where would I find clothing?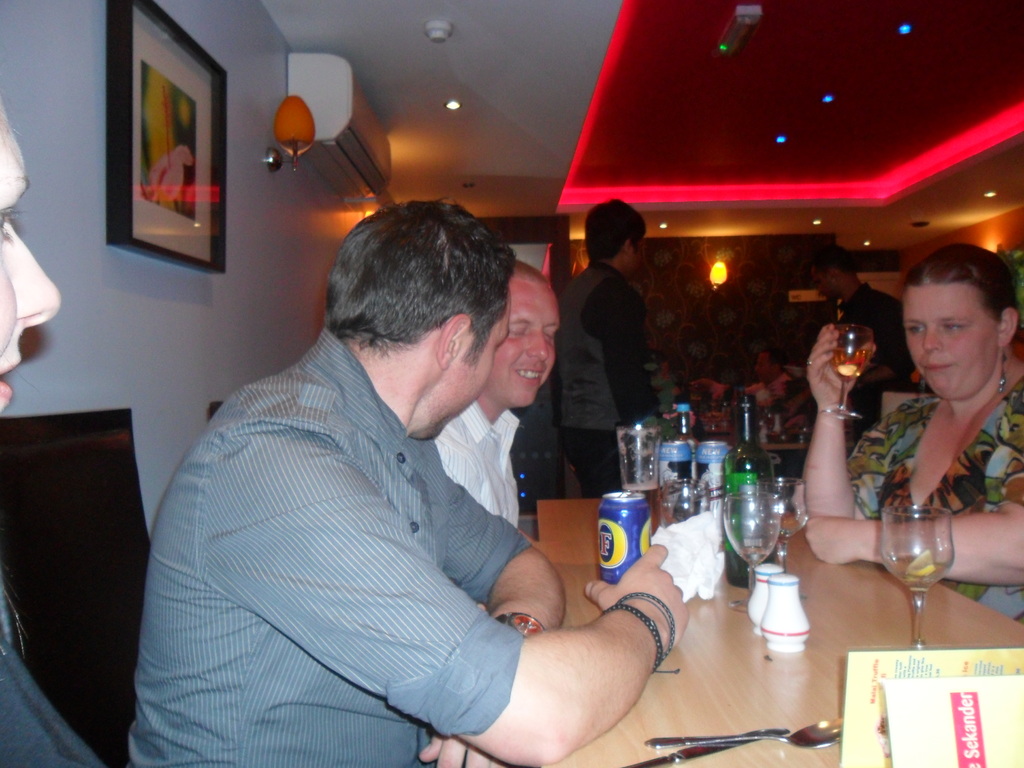
At x1=548, y1=256, x2=645, y2=428.
